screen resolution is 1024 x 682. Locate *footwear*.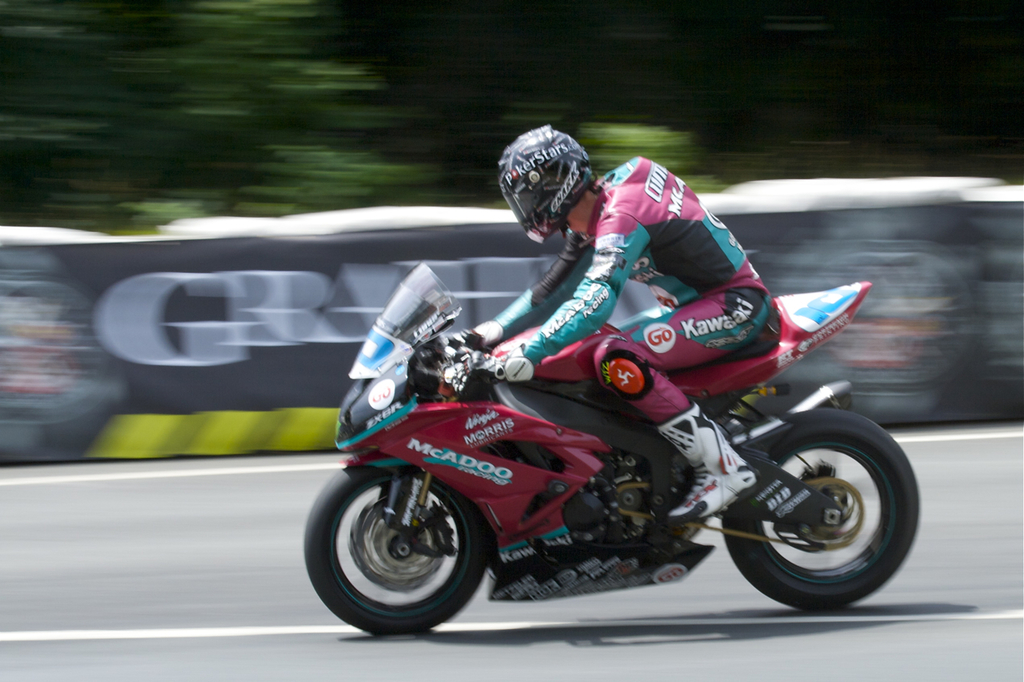
bbox=(660, 414, 762, 526).
